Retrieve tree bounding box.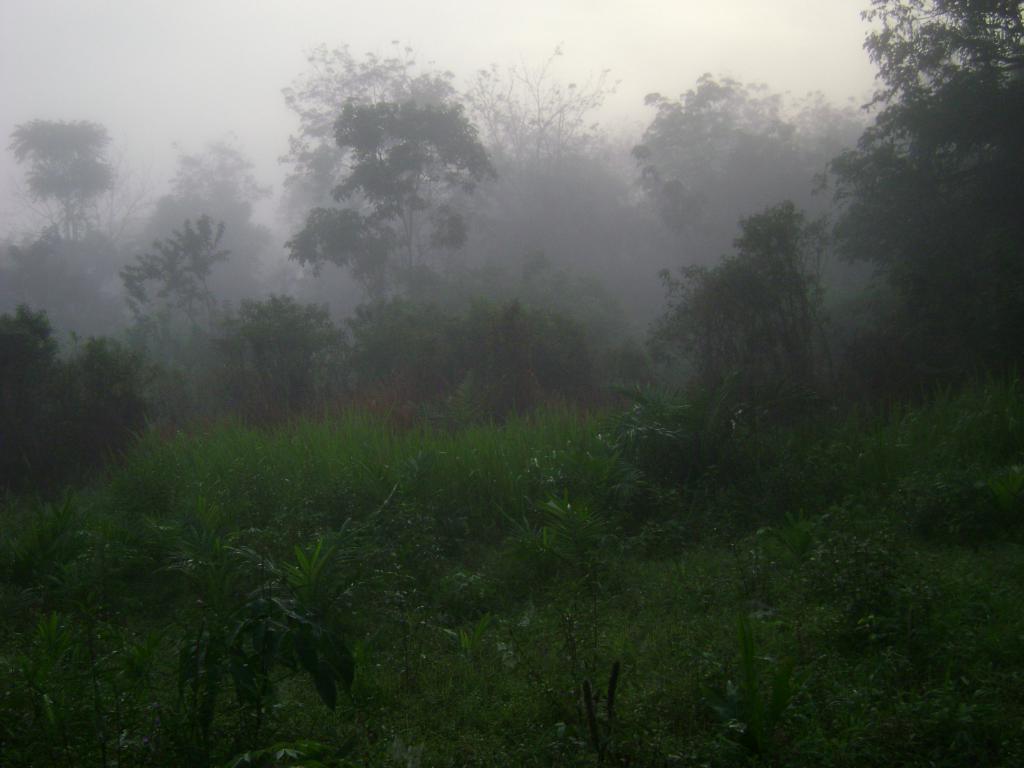
Bounding box: bbox(163, 124, 268, 268).
